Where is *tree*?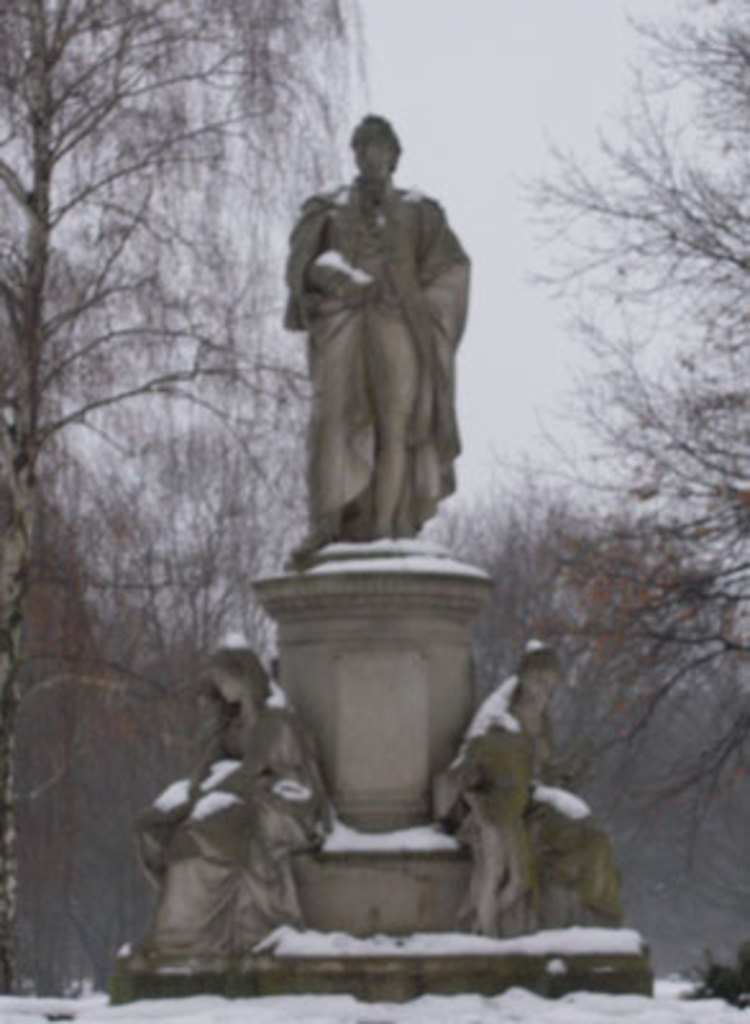
(15, 0, 371, 1004).
